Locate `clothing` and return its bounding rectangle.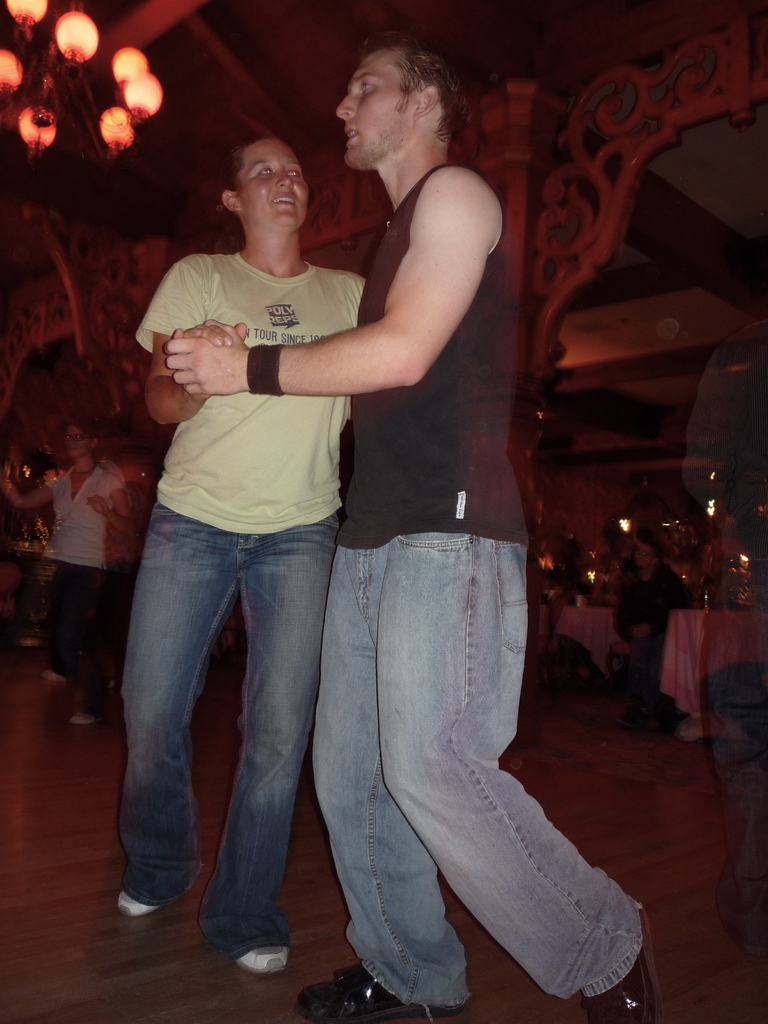
pyautogui.locateOnScreen(613, 561, 688, 716).
